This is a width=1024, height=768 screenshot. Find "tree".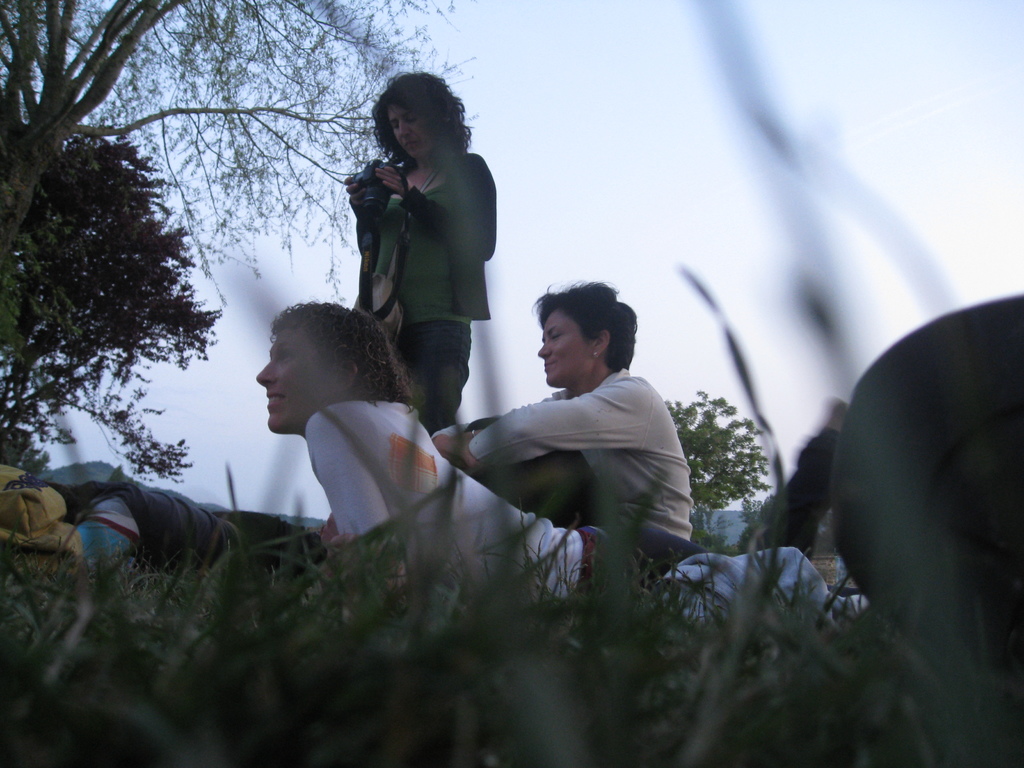
Bounding box: <region>0, 127, 227, 491</region>.
